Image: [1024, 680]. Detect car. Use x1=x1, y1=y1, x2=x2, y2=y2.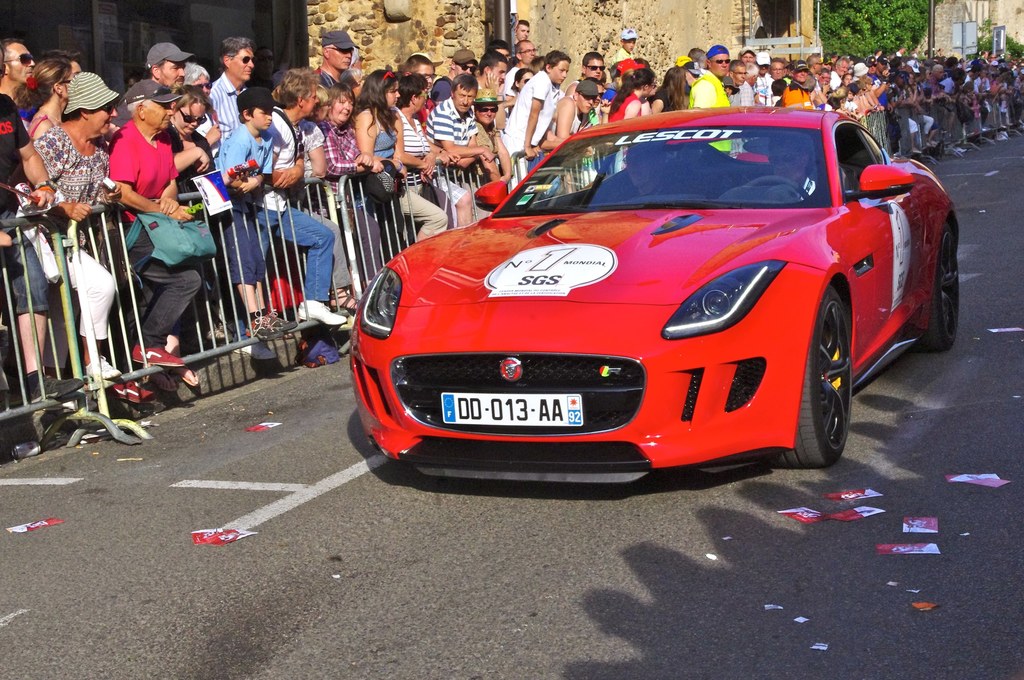
x1=317, y1=122, x2=966, y2=493.
